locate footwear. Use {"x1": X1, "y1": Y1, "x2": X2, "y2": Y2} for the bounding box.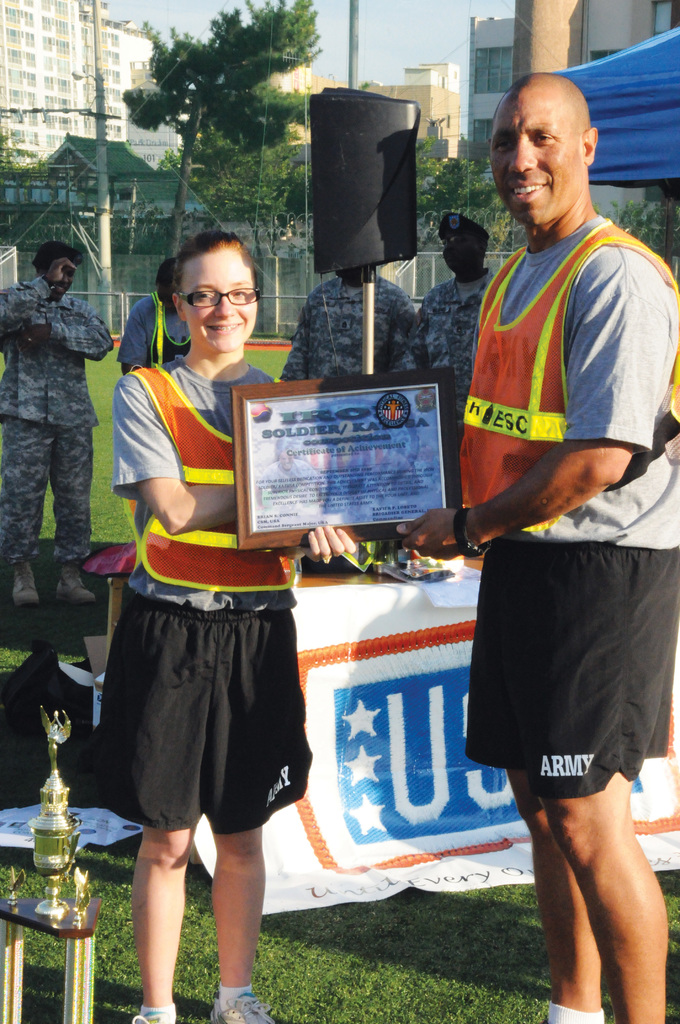
{"x1": 5, "y1": 557, "x2": 40, "y2": 608}.
